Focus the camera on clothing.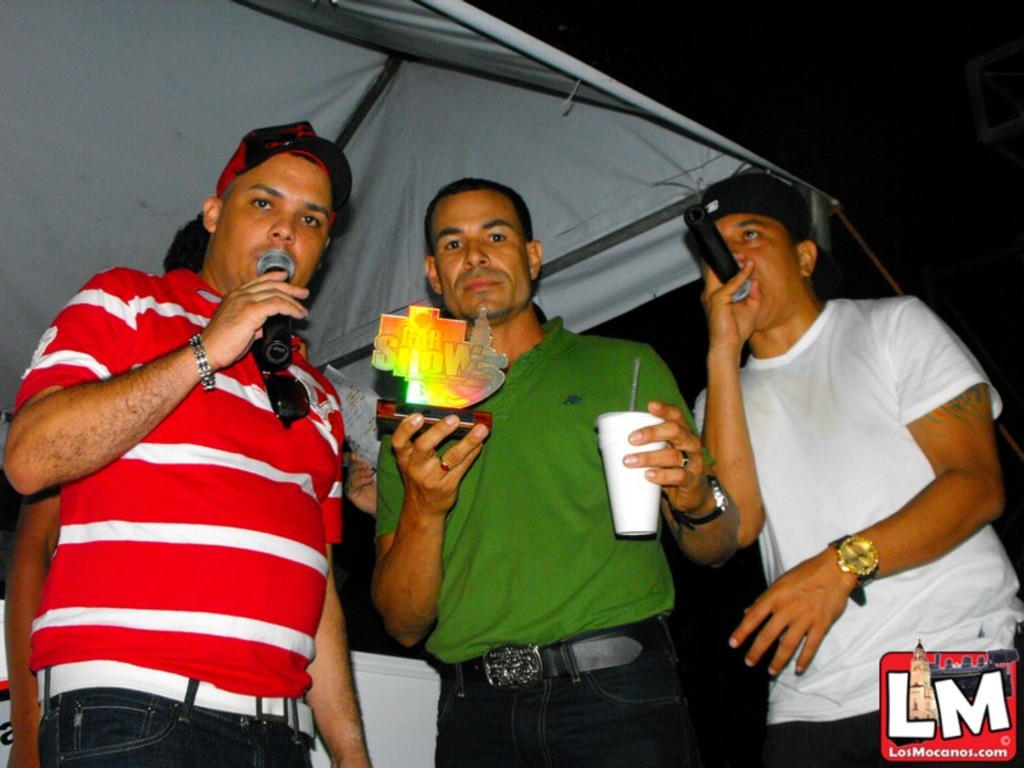
Focus region: (375,312,716,767).
